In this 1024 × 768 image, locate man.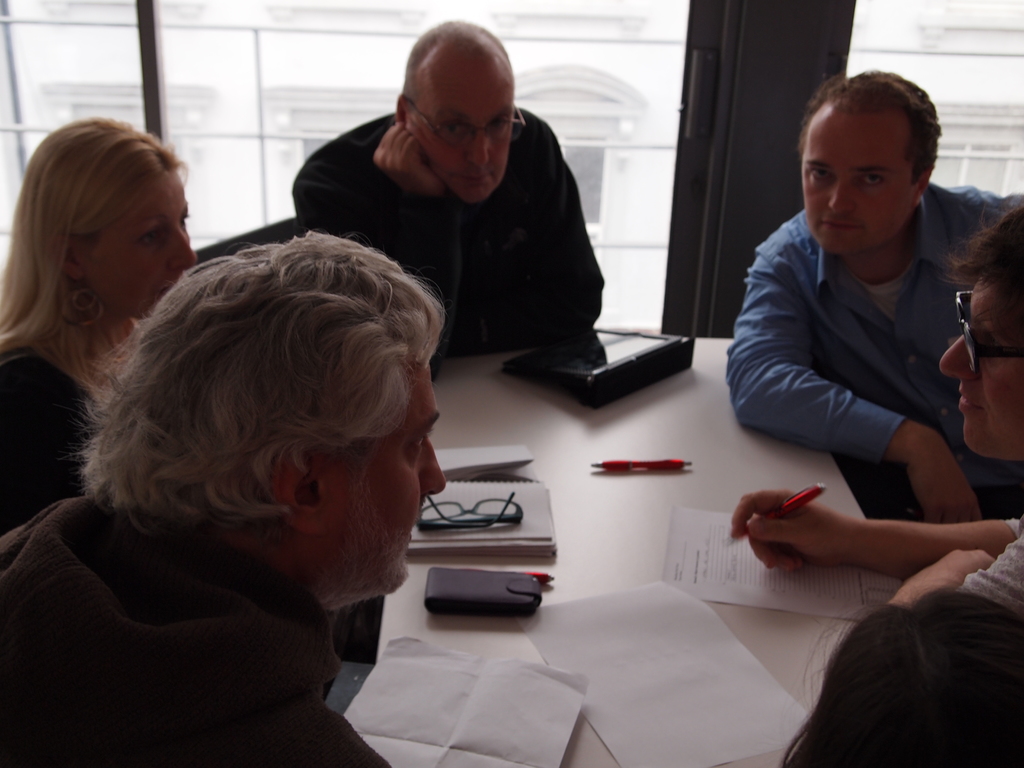
Bounding box: [left=724, top=69, right=1023, bottom=527].
